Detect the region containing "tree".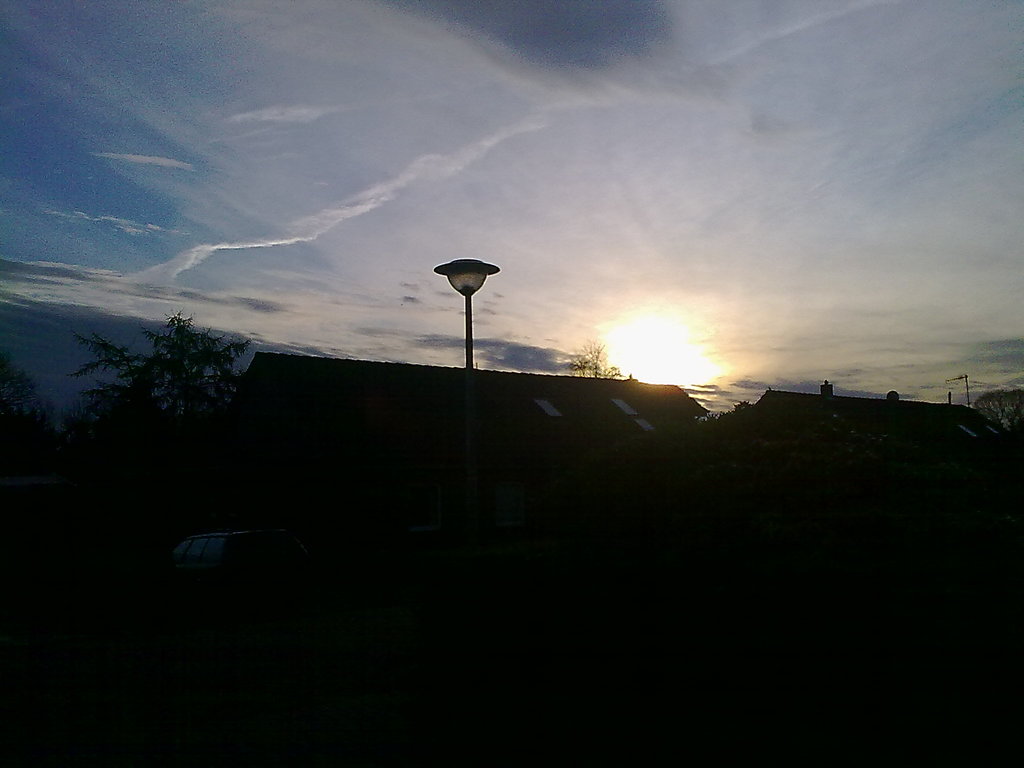
{"left": 97, "top": 317, "right": 276, "bottom": 451}.
